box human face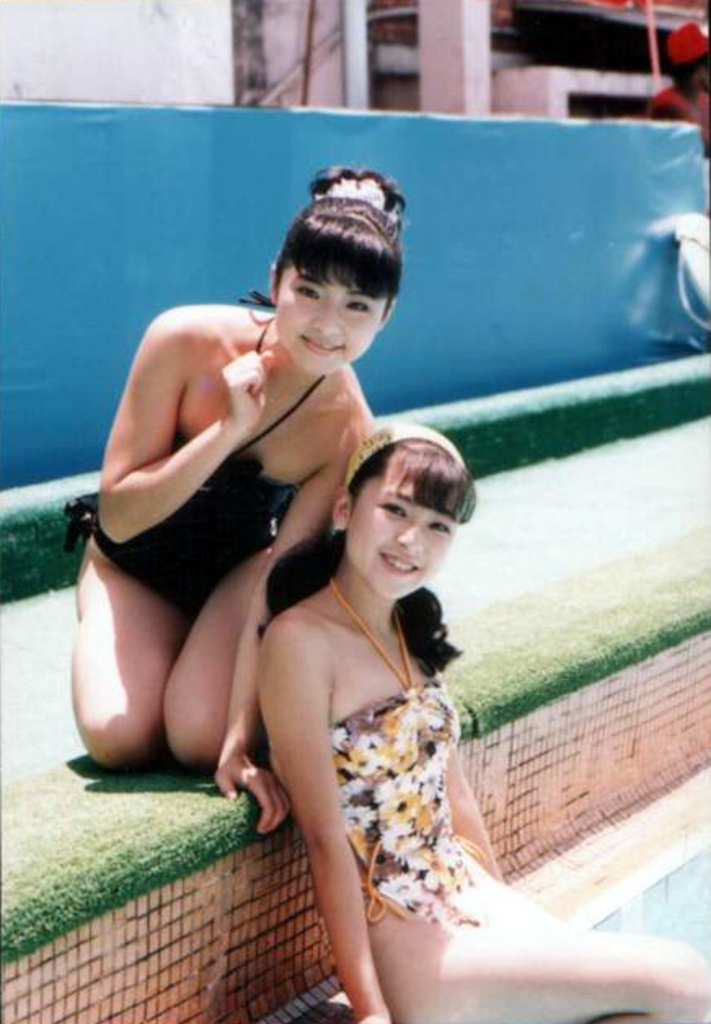
left=346, top=481, right=457, bottom=598
